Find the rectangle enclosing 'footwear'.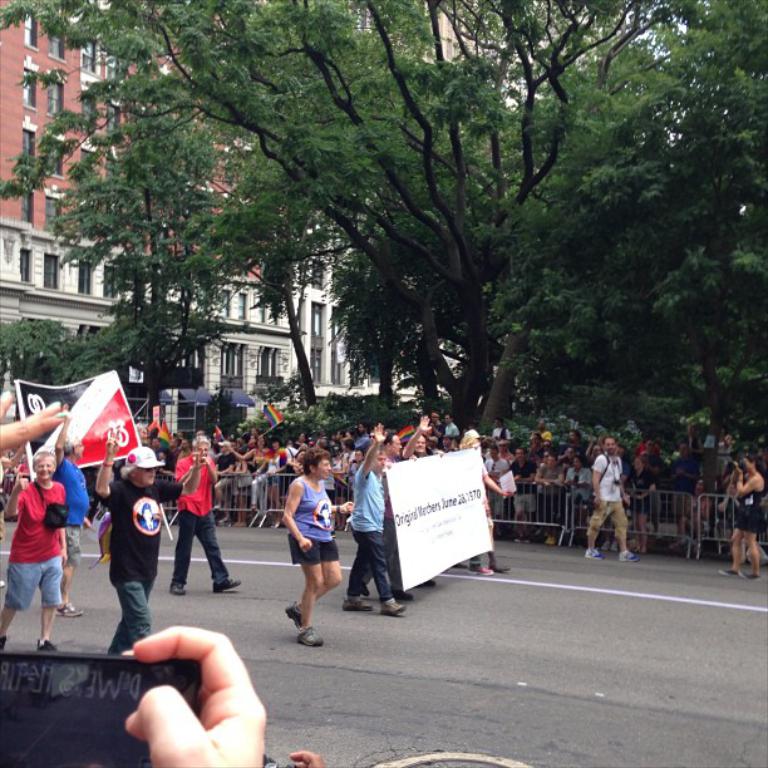
<box>745,570,760,579</box>.
